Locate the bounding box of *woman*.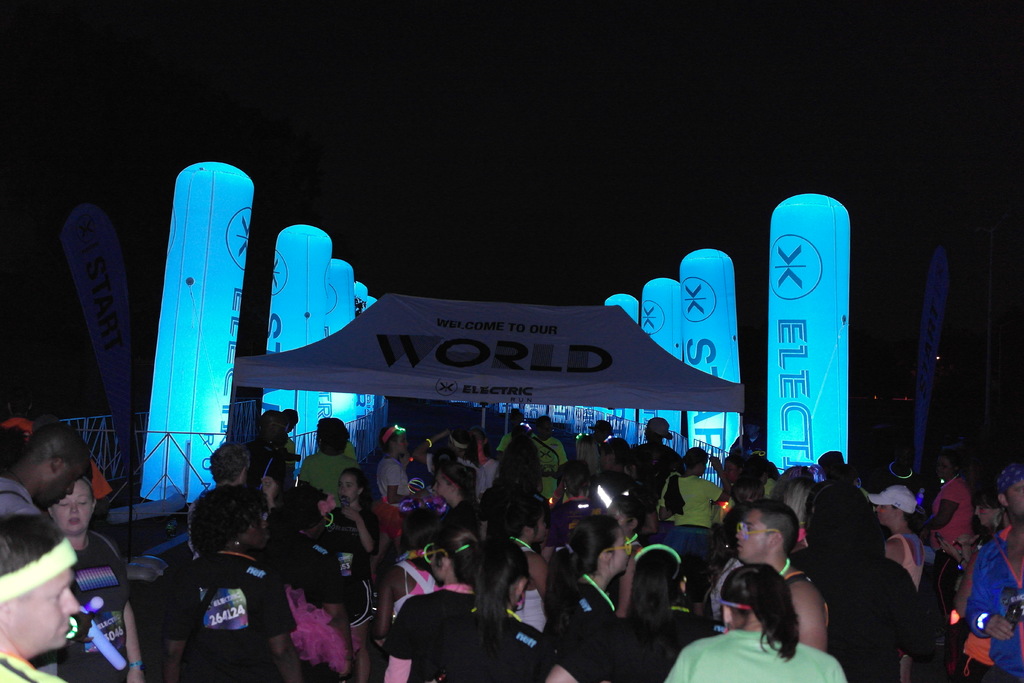
Bounding box: <box>369,423,416,578</box>.
